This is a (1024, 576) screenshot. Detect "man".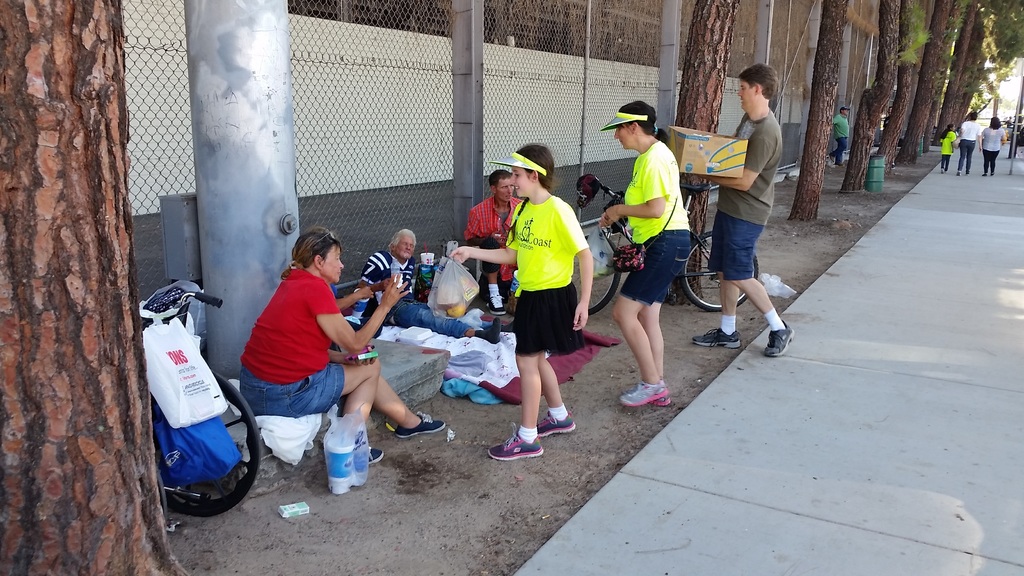
l=698, t=79, r=796, b=374.
